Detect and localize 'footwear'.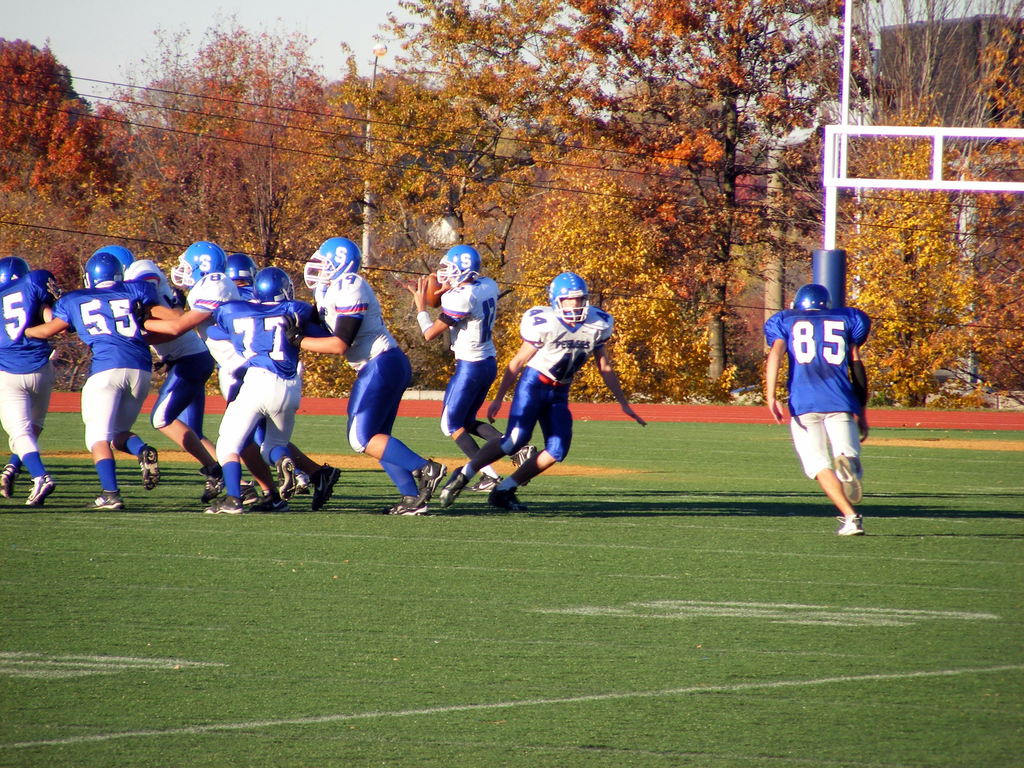
Localized at [197,464,223,496].
